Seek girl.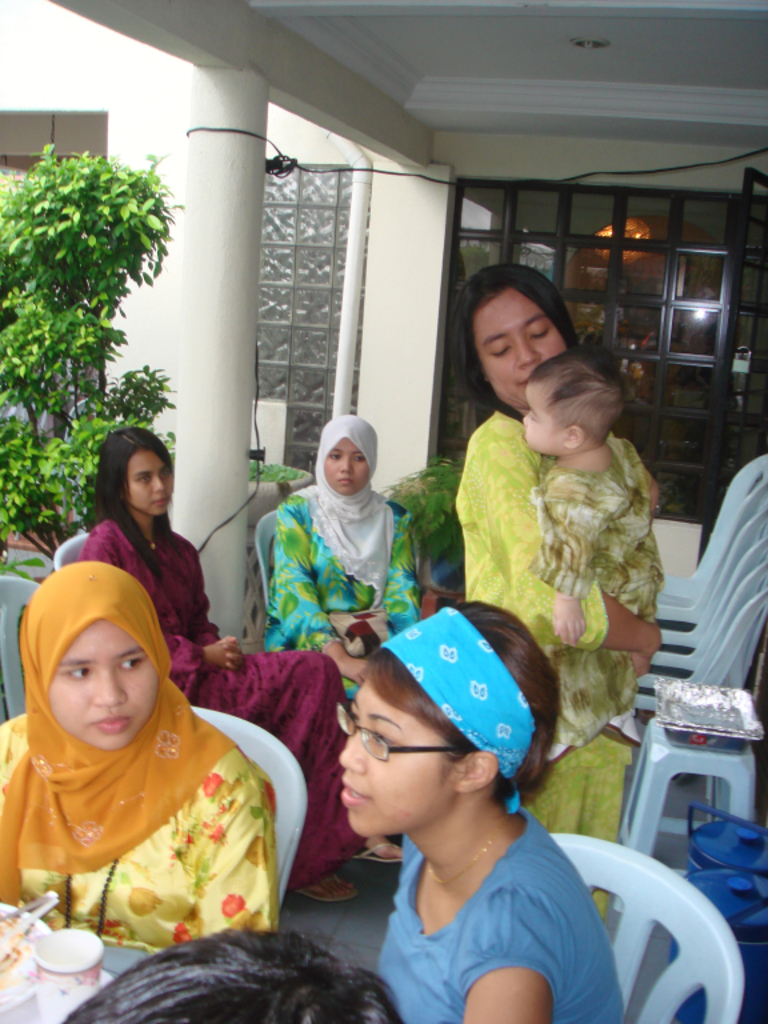
[253, 415, 424, 705].
